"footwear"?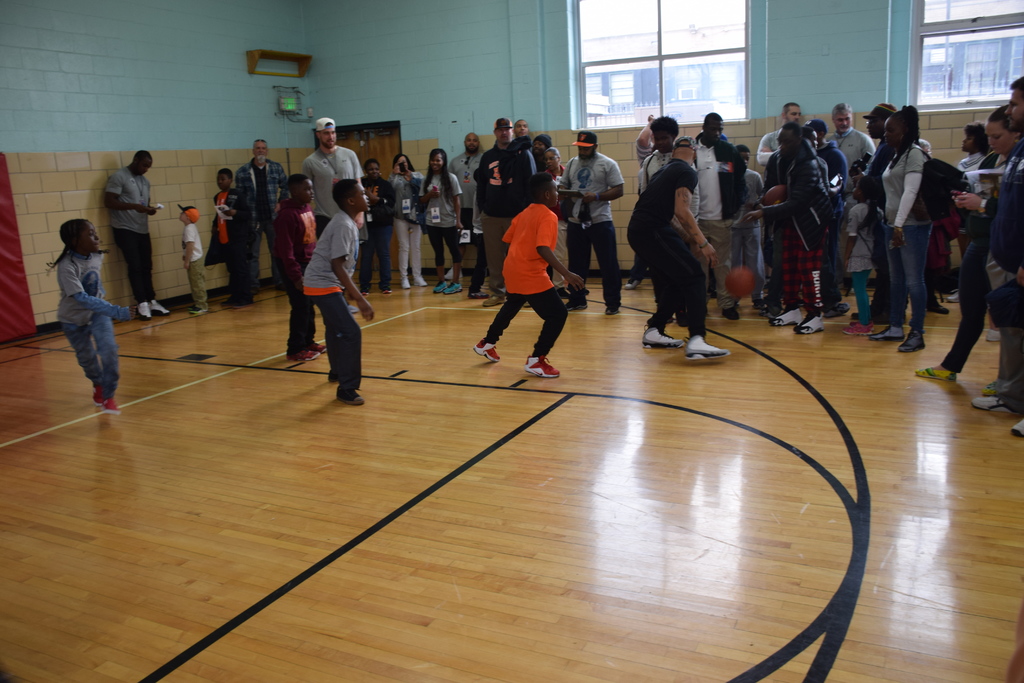
crop(305, 342, 328, 354)
